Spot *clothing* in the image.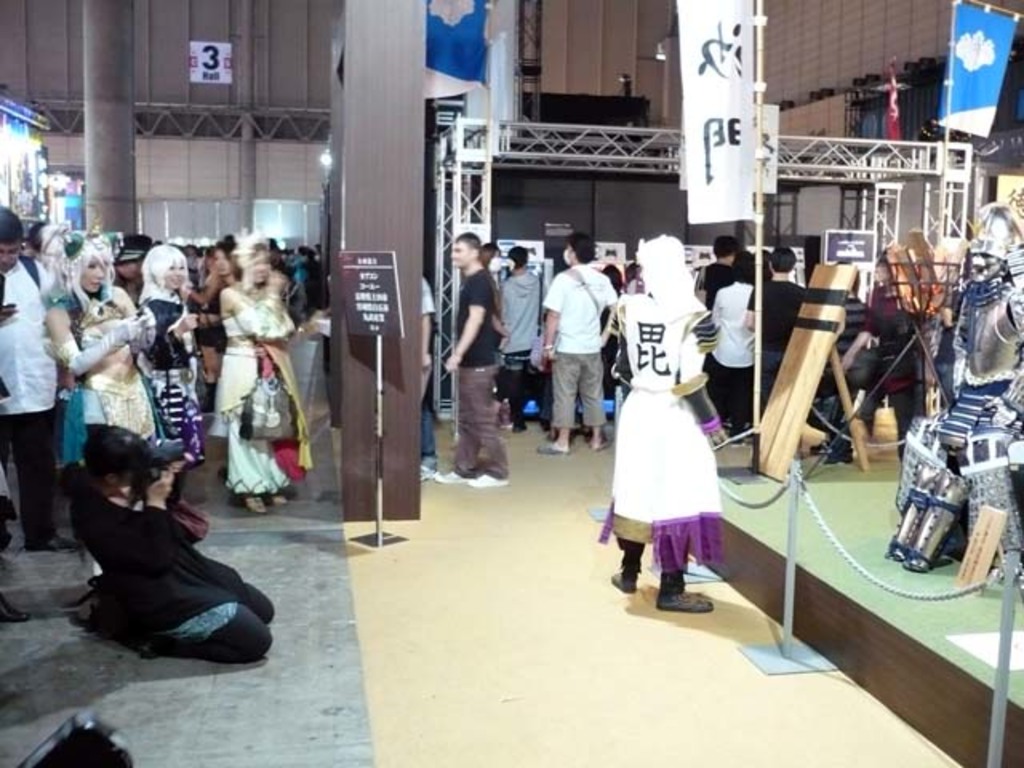
*clothing* found at 534 254 611 426.
